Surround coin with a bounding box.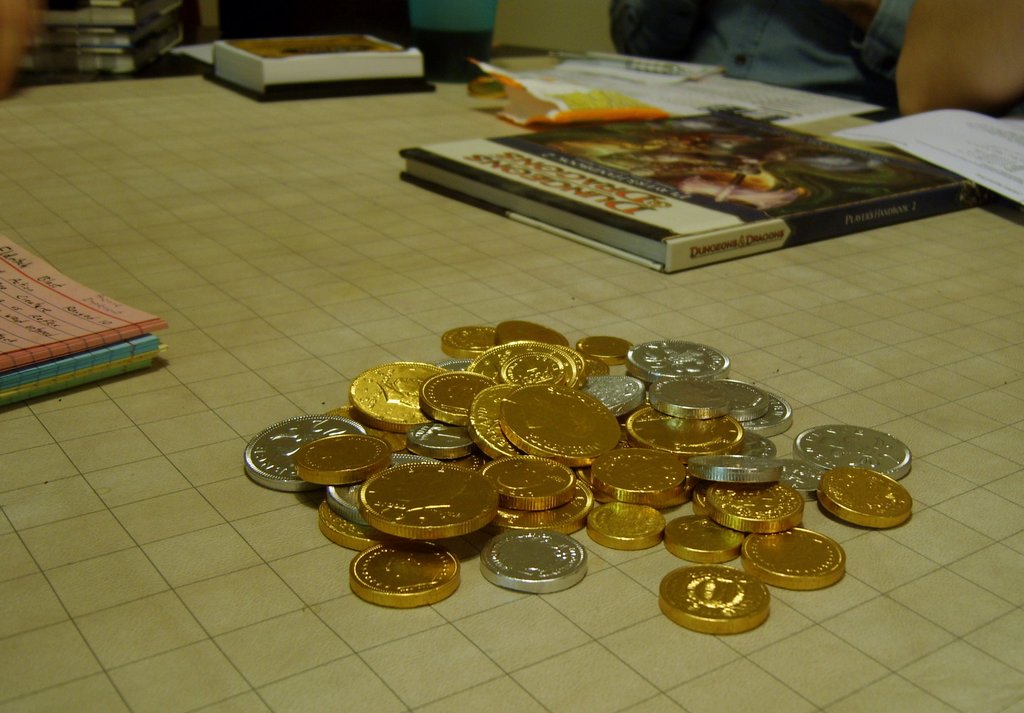
x1=687, y1=484, x2=706, y2=517.
